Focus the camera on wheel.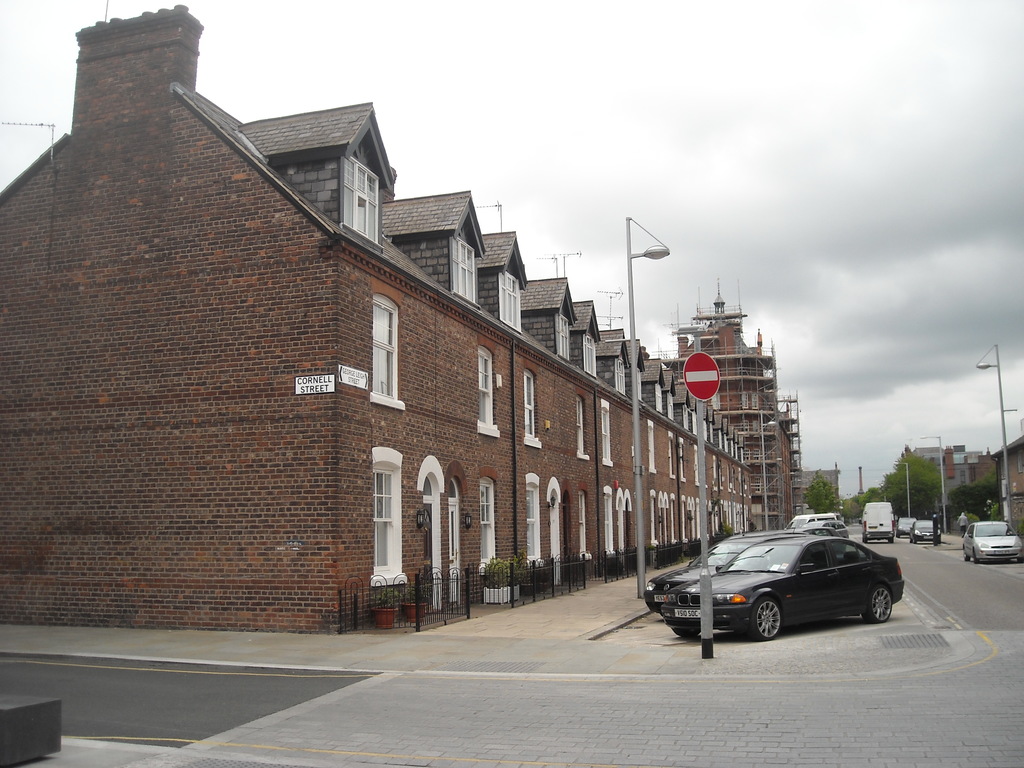
Focus region: detection(856, 586, 893, 627).
